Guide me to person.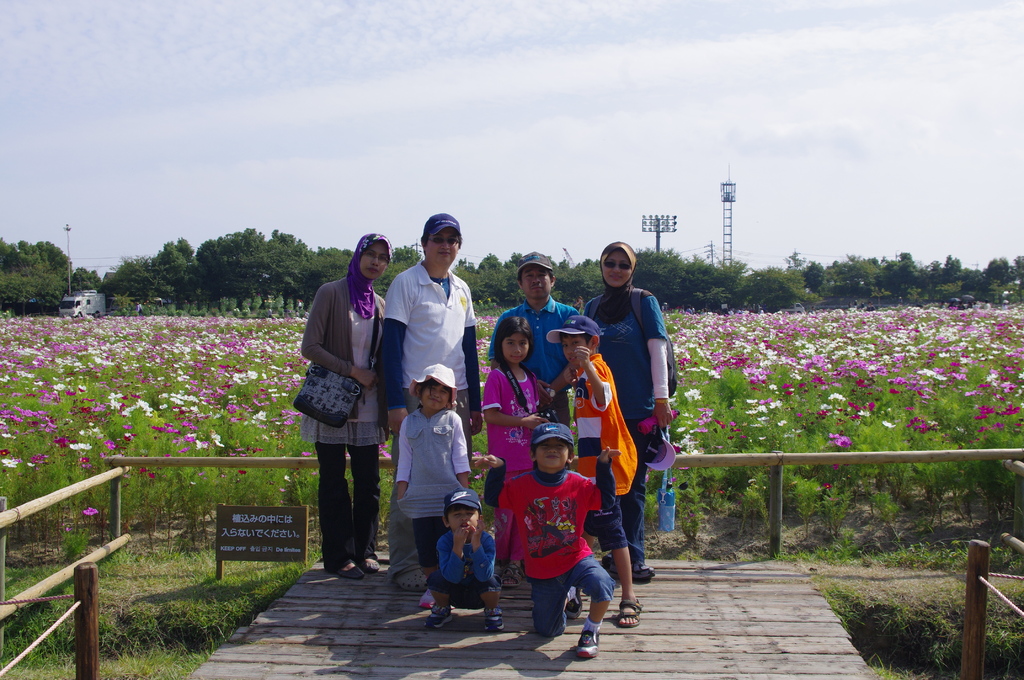
Guidance: pyautogui.locateOnScreen(544, 311, 640, 628).
